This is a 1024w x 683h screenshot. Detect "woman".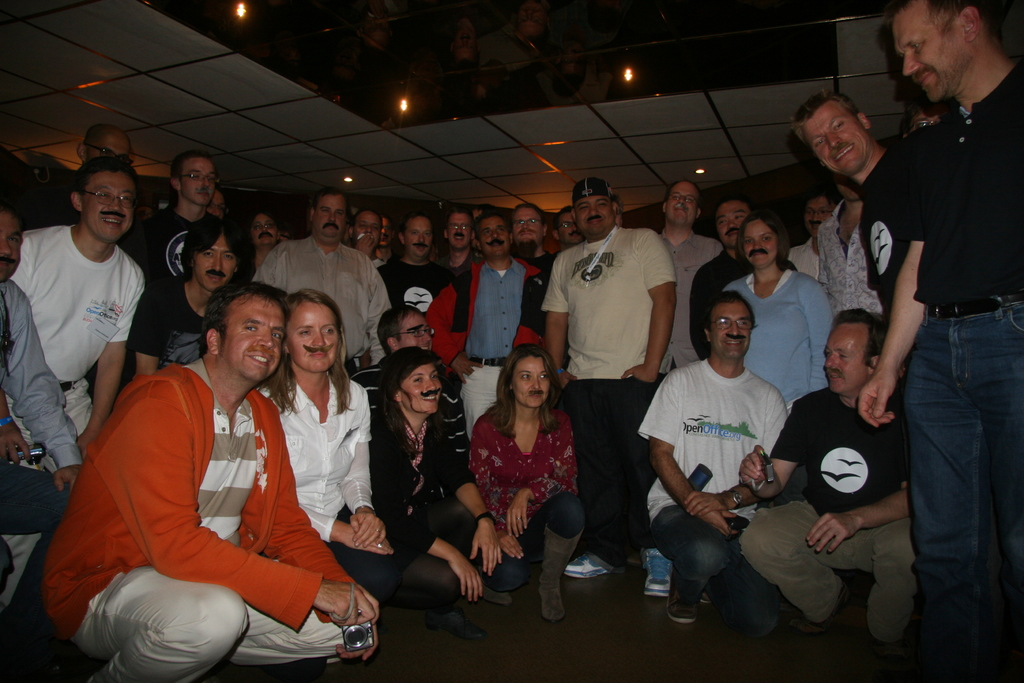
l=132, t=213, r=248, b=372.
